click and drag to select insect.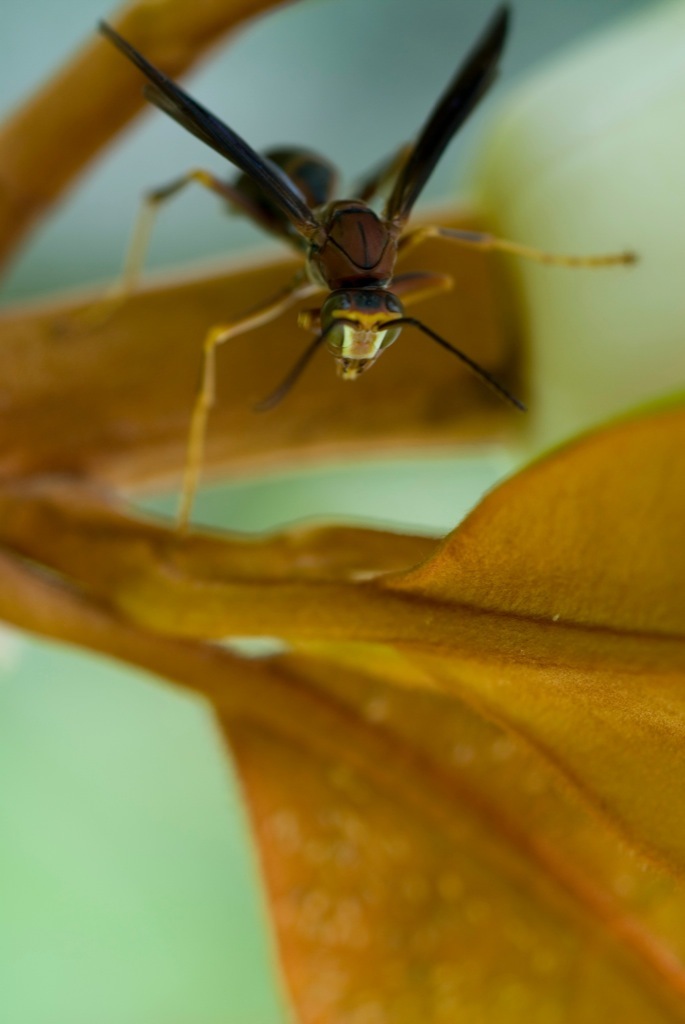
Selection: bbox(95, 0, 645, 535).
